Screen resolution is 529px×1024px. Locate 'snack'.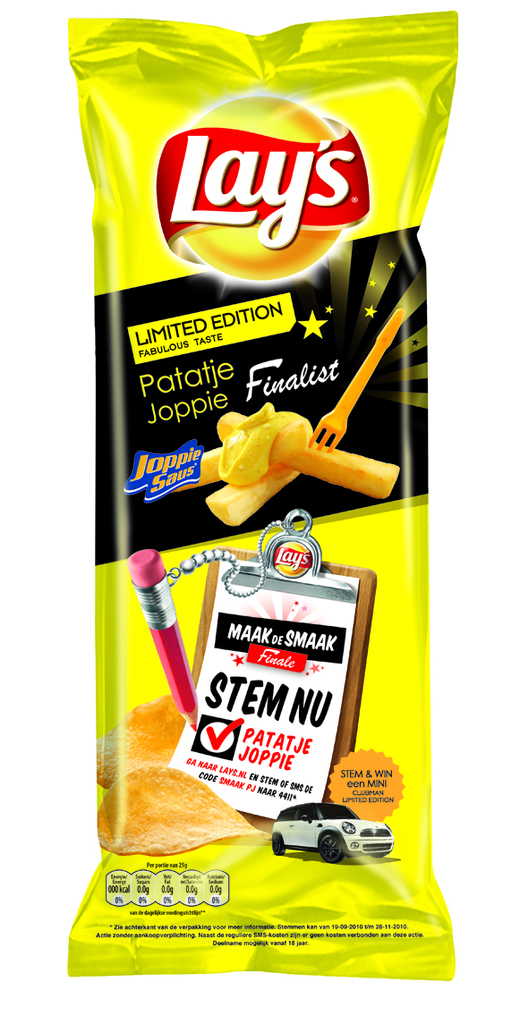
(92, 763, 269, 868).
